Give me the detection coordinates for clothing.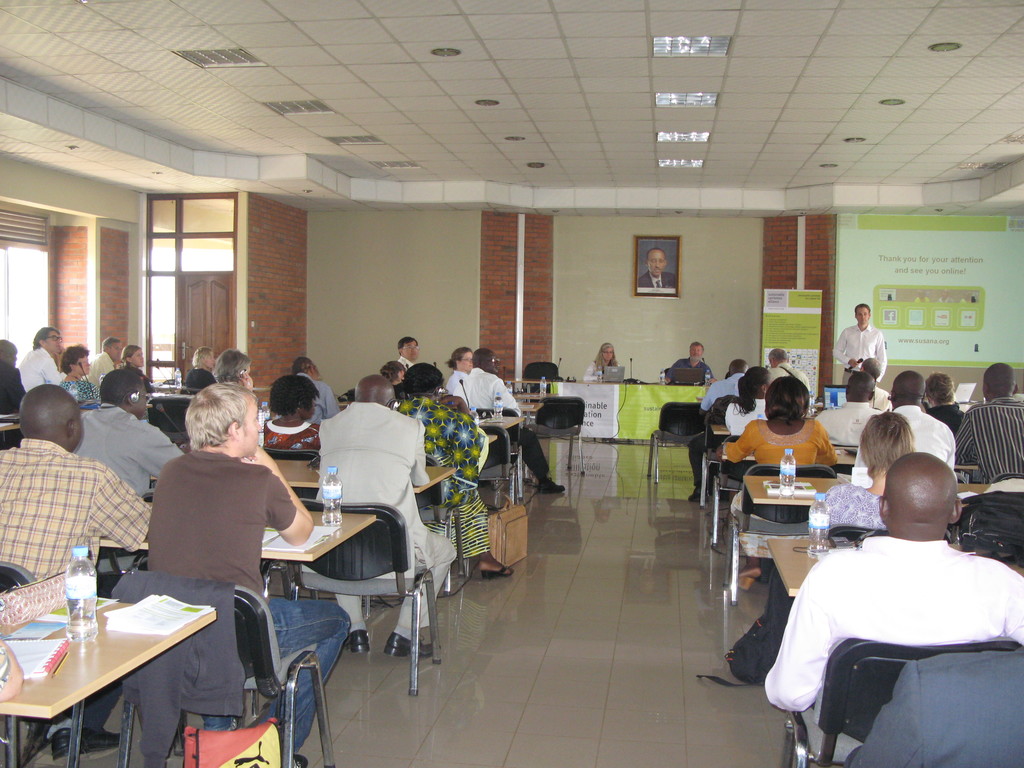
region(120, 364, 173, 431).
